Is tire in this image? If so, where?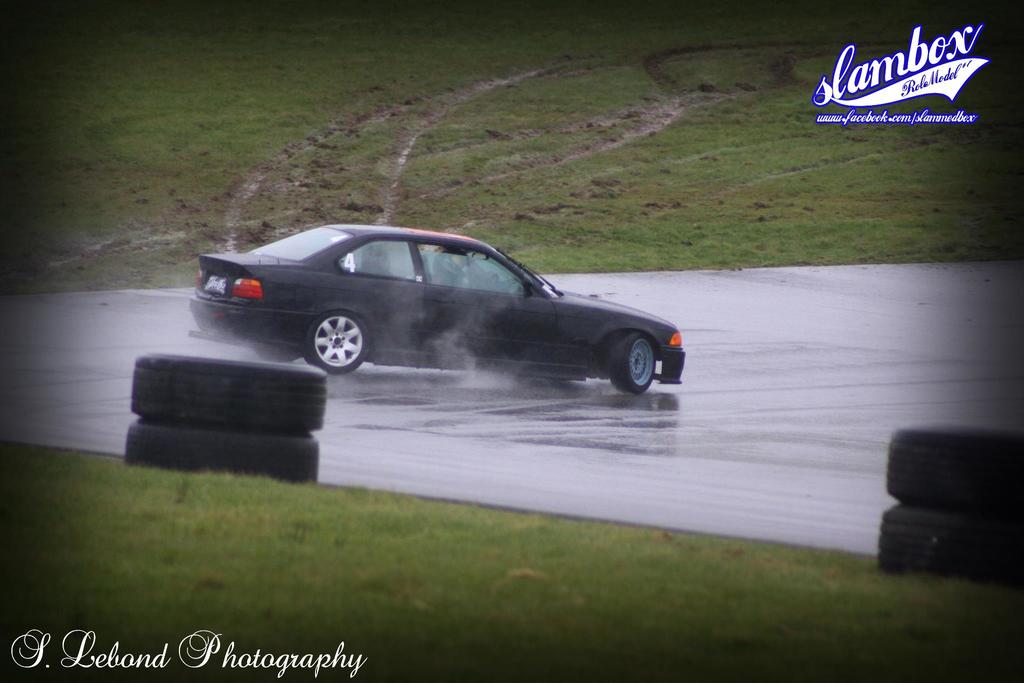
Yes, at [124, 418, 316, 481].
